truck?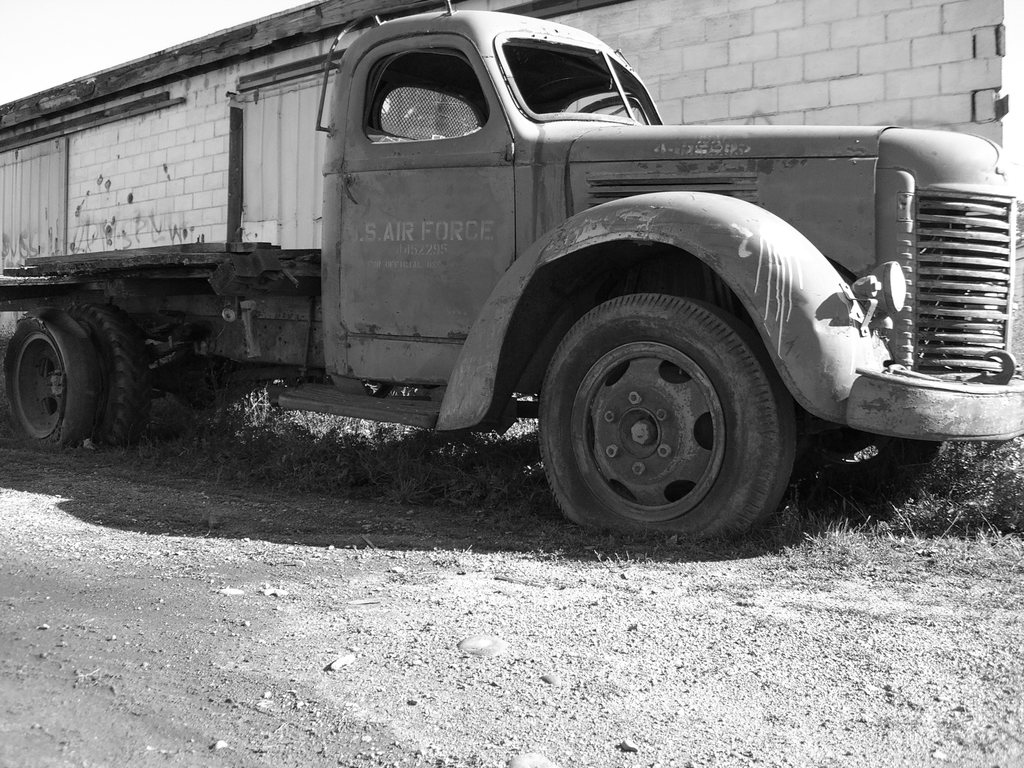
15,8,993,551
